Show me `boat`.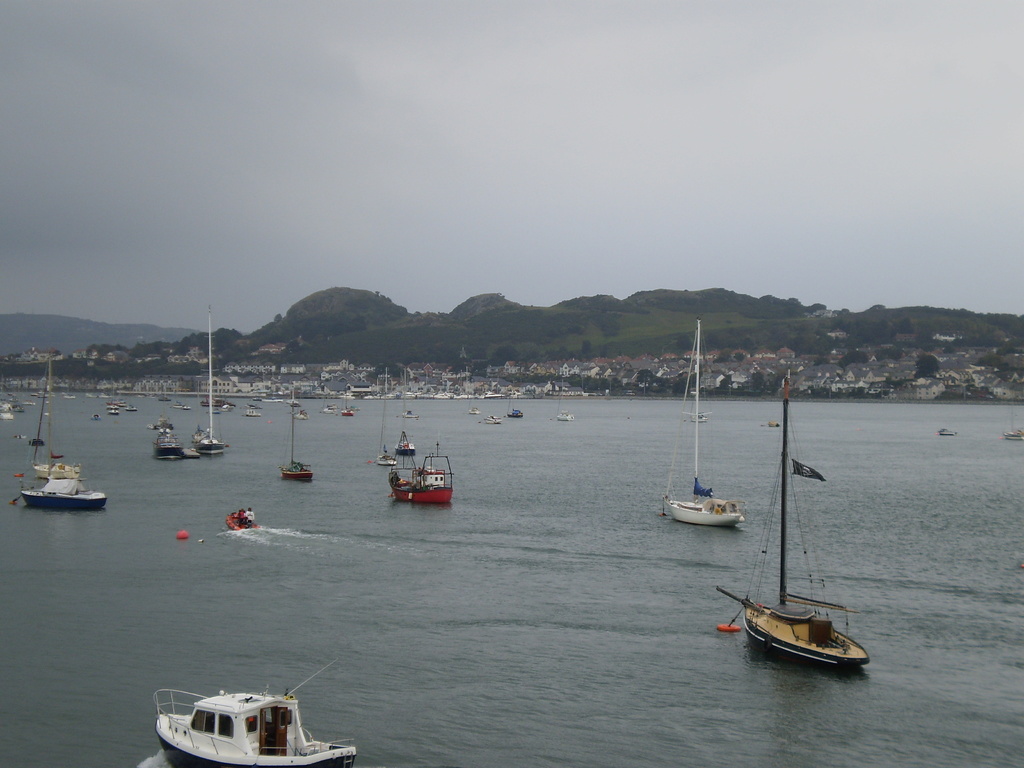
`boat` is here: x1=281 y1=405 x2=314 y2=483.
